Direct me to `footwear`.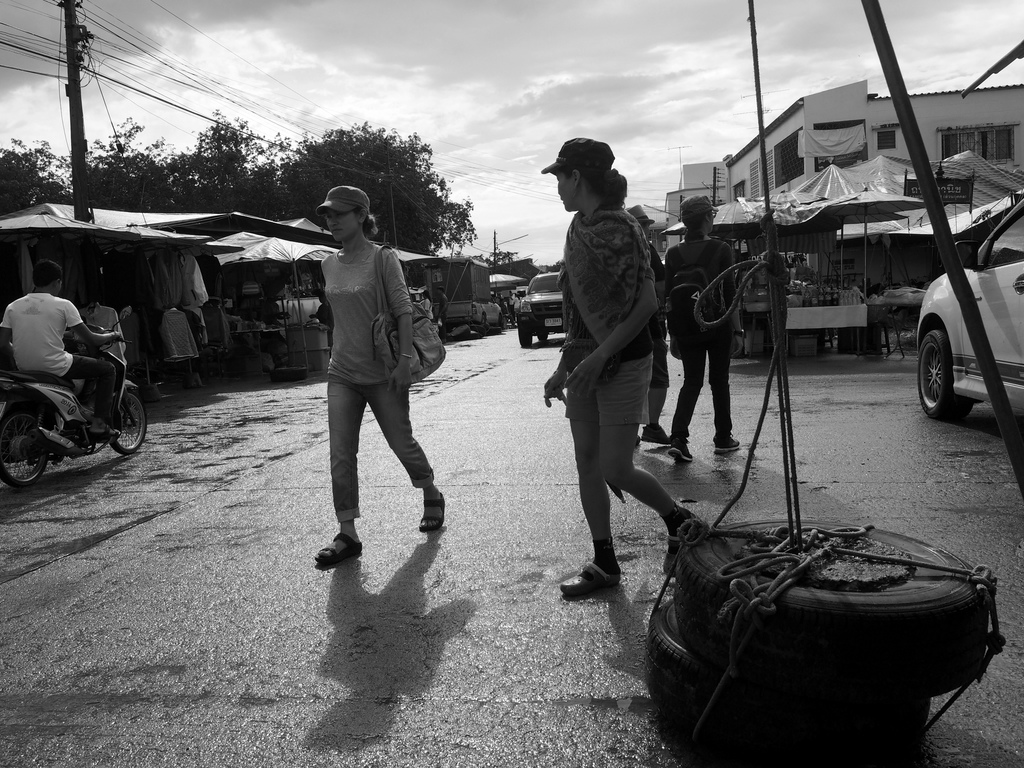
Direction: box=[644, 425, 670, 446].
